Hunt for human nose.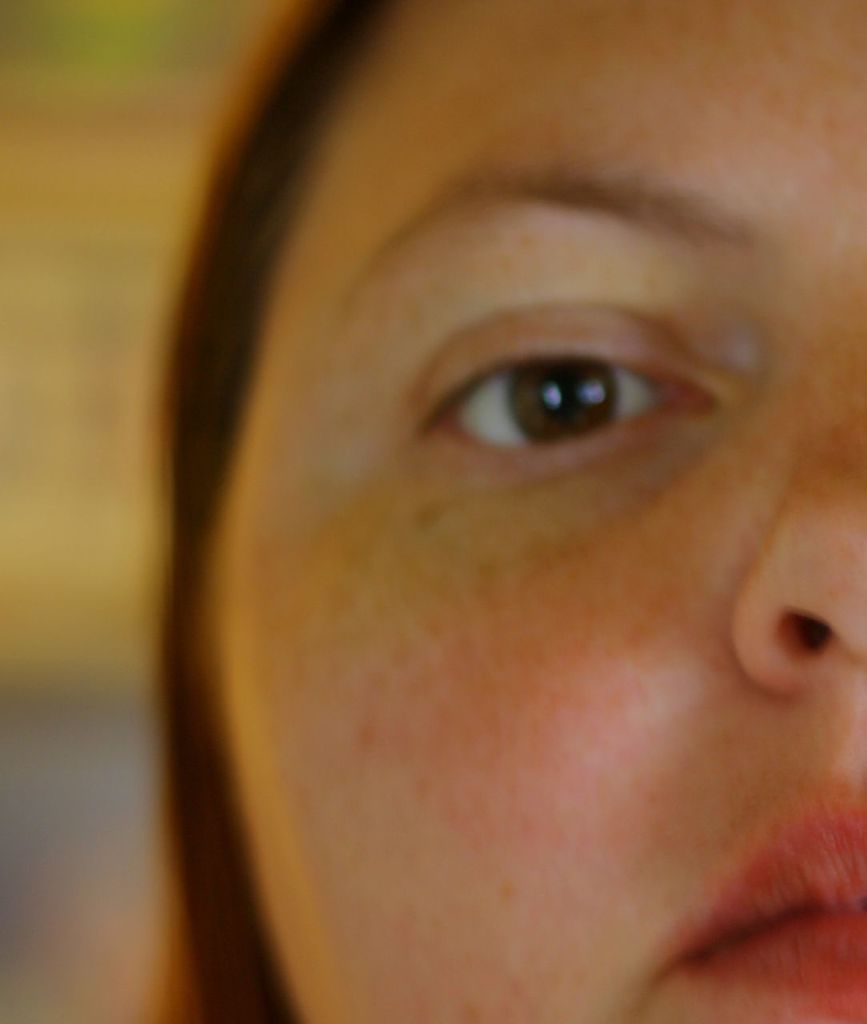
Hunted down at [729, 376, 866, 696].
